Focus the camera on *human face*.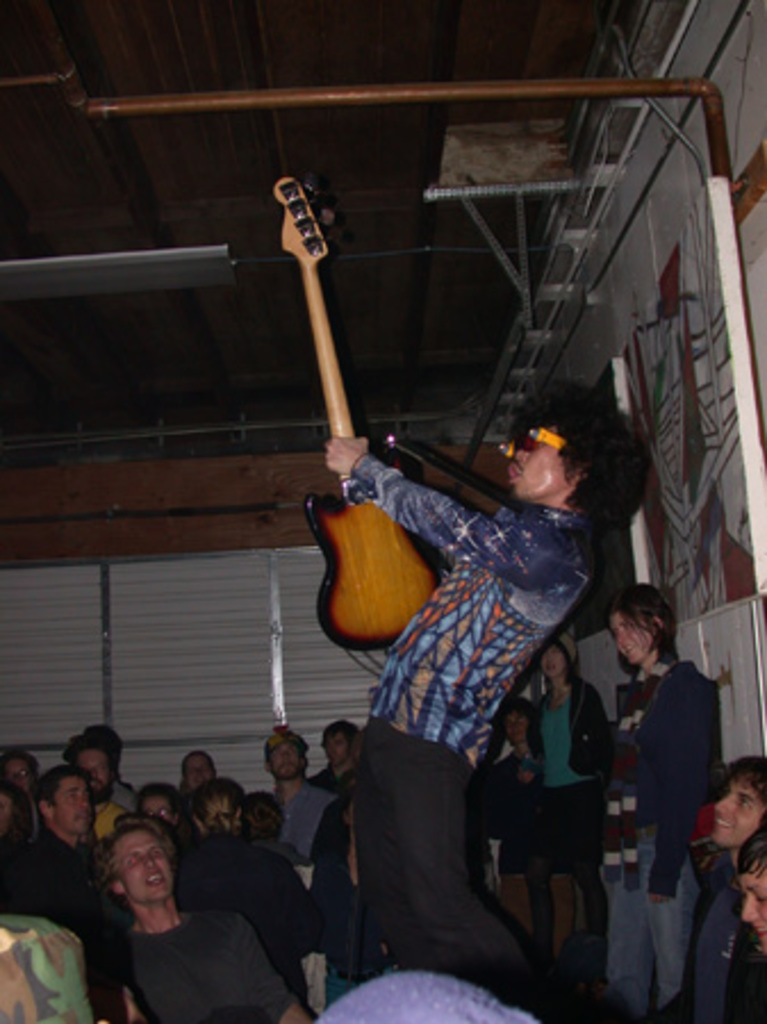
Focus region: bbox=(80, 742, 105, 787).
